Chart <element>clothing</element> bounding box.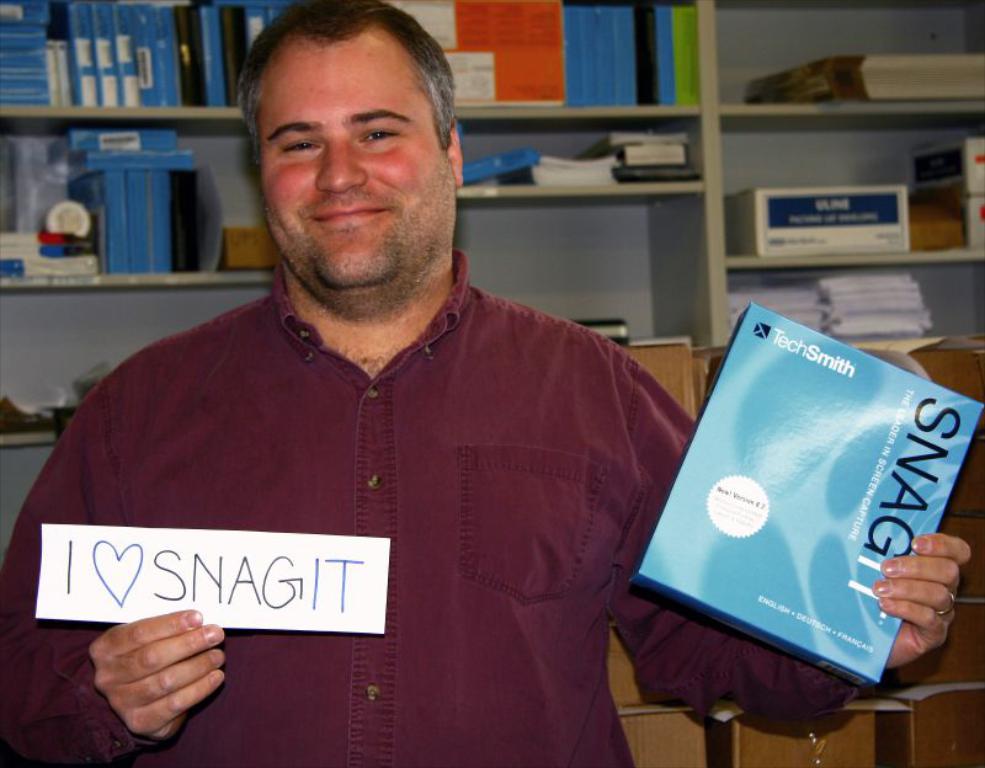
Charted: bbox=(0, 271, 882, 767).
